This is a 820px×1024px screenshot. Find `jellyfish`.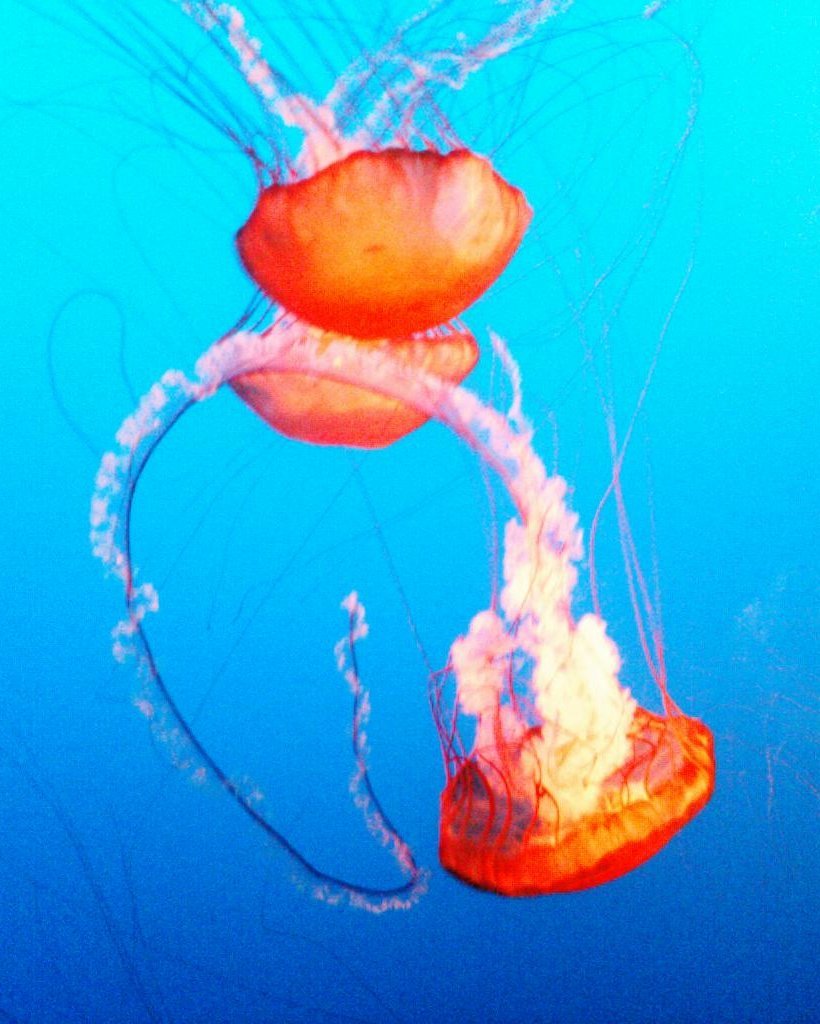
Bounding box: region(0, 0, 706, 340).
